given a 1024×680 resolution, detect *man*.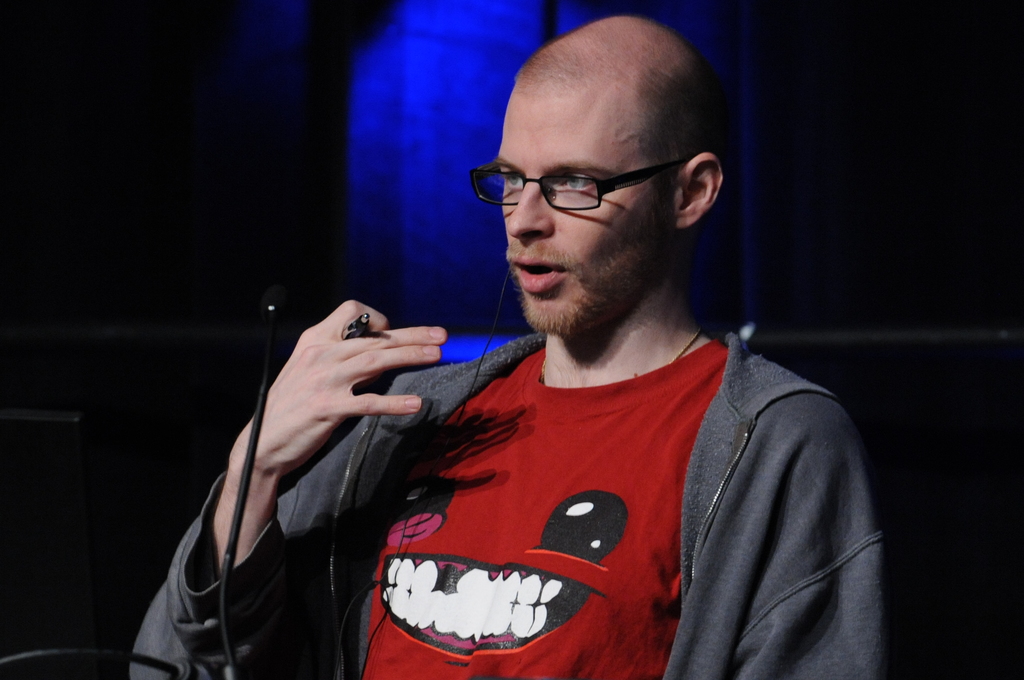
(x1=164, y1=84, x2=856, y2=649).
